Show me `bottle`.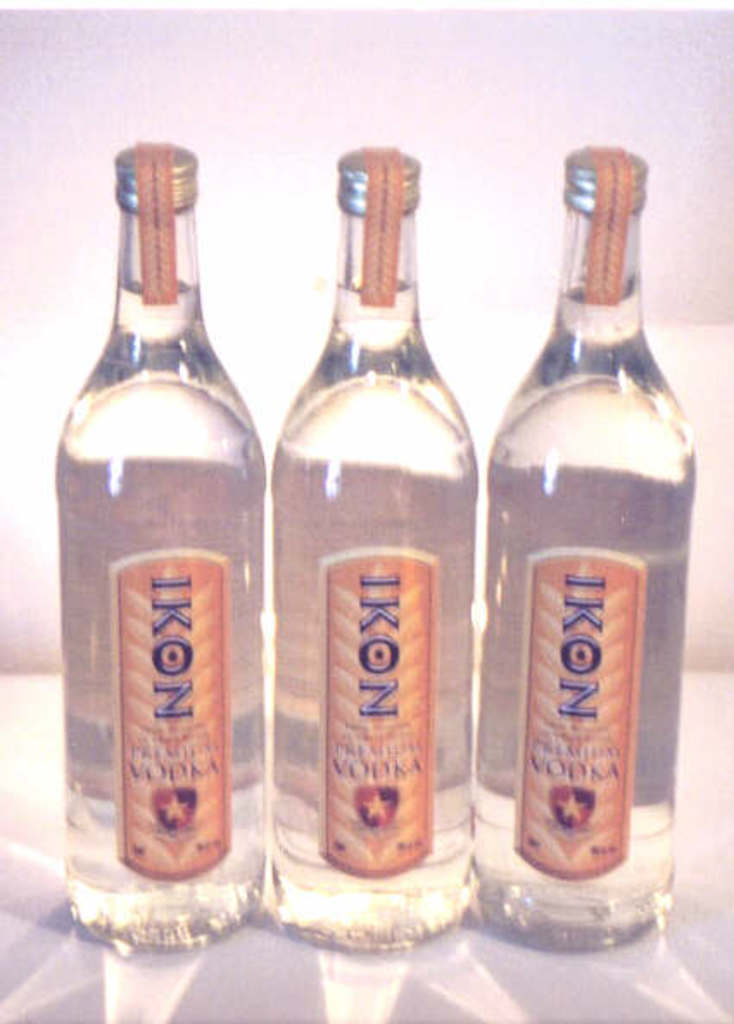
`bottle` is here: (x1=489, y1=119, x2=693, y2=955).
